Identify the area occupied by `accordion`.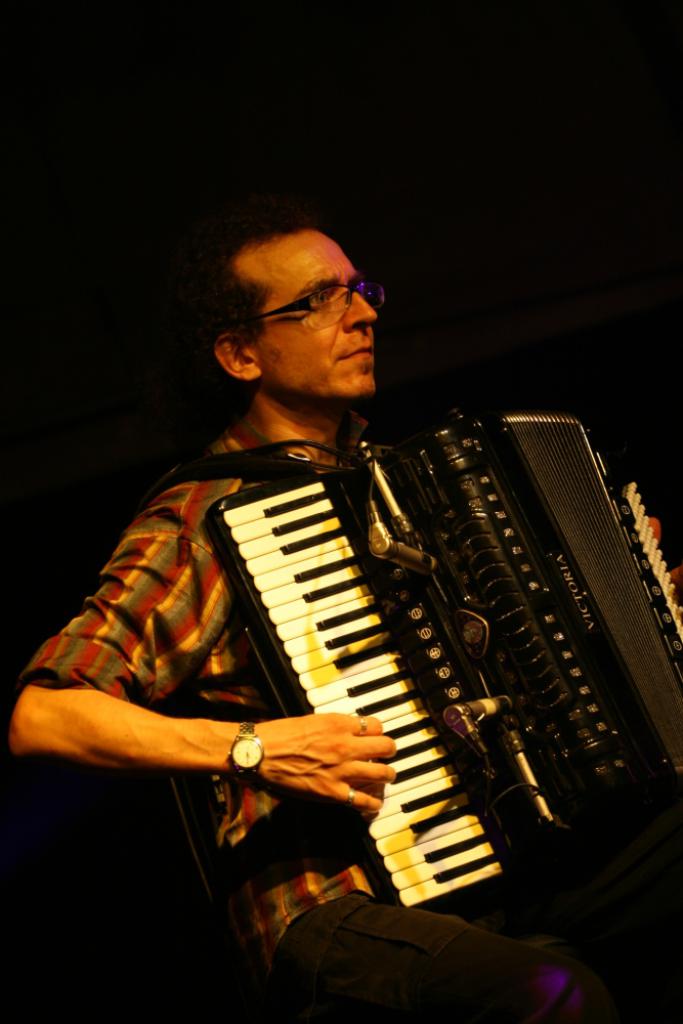
Area: [x1=156, y1=380, x2=658, y2=970].
